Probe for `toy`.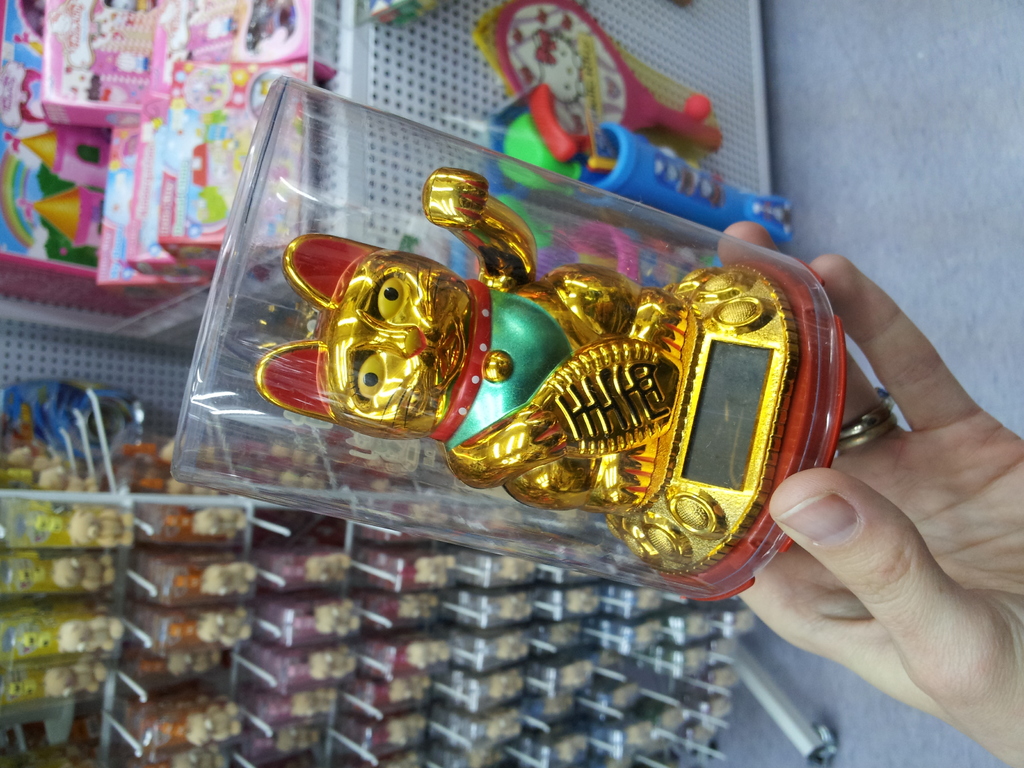
Probe result: locate(555, 659, 596, 696).
